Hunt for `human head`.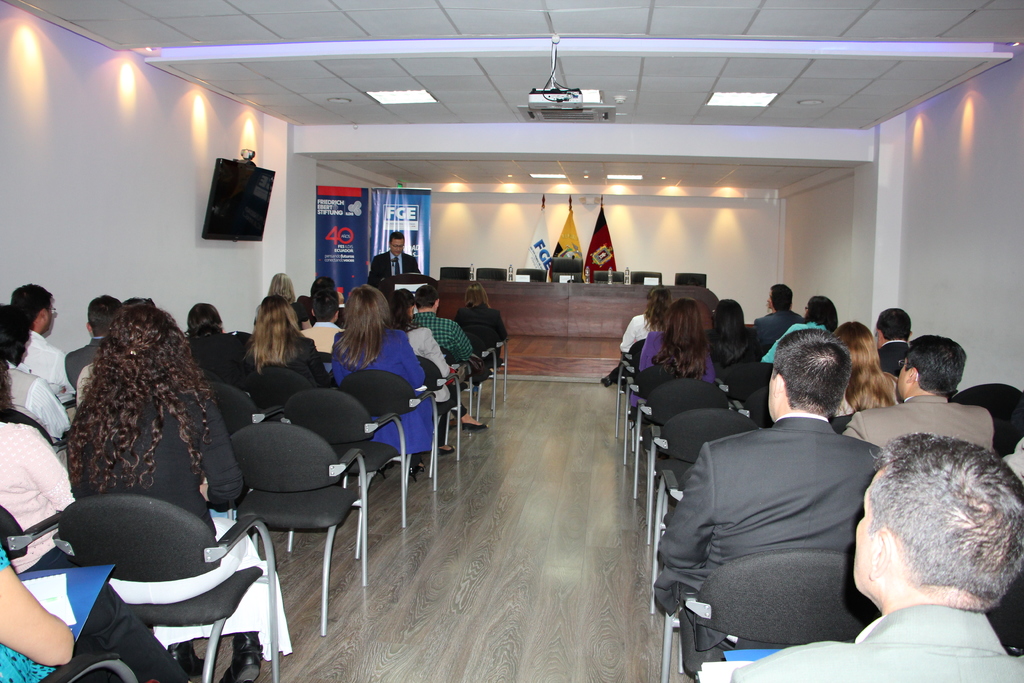
Hunted down at {"x1": 257, "y1": 295, "x2": 298, "y2": 334}.
